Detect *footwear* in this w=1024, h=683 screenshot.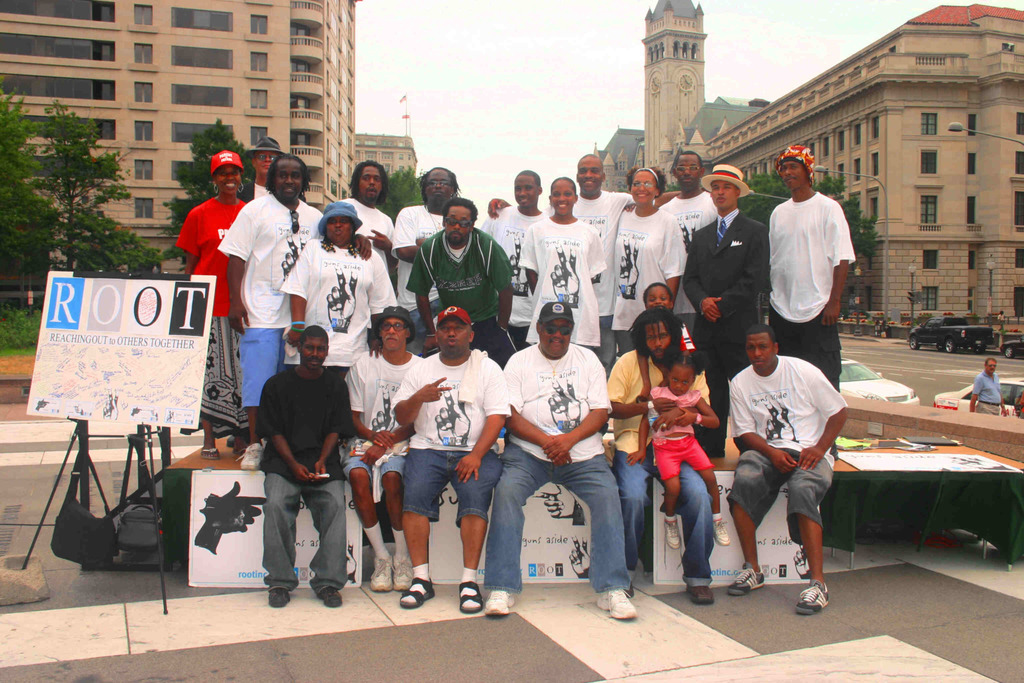
Detection: <region>724, 562, 765, 598</region>.
